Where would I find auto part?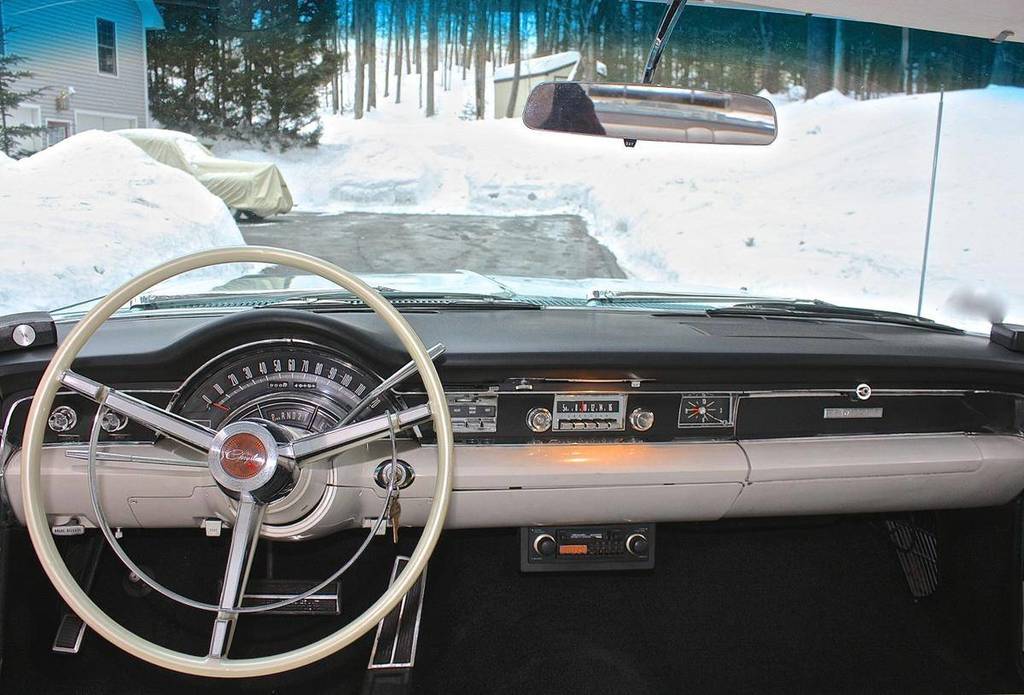
At [71,294,438,670].
